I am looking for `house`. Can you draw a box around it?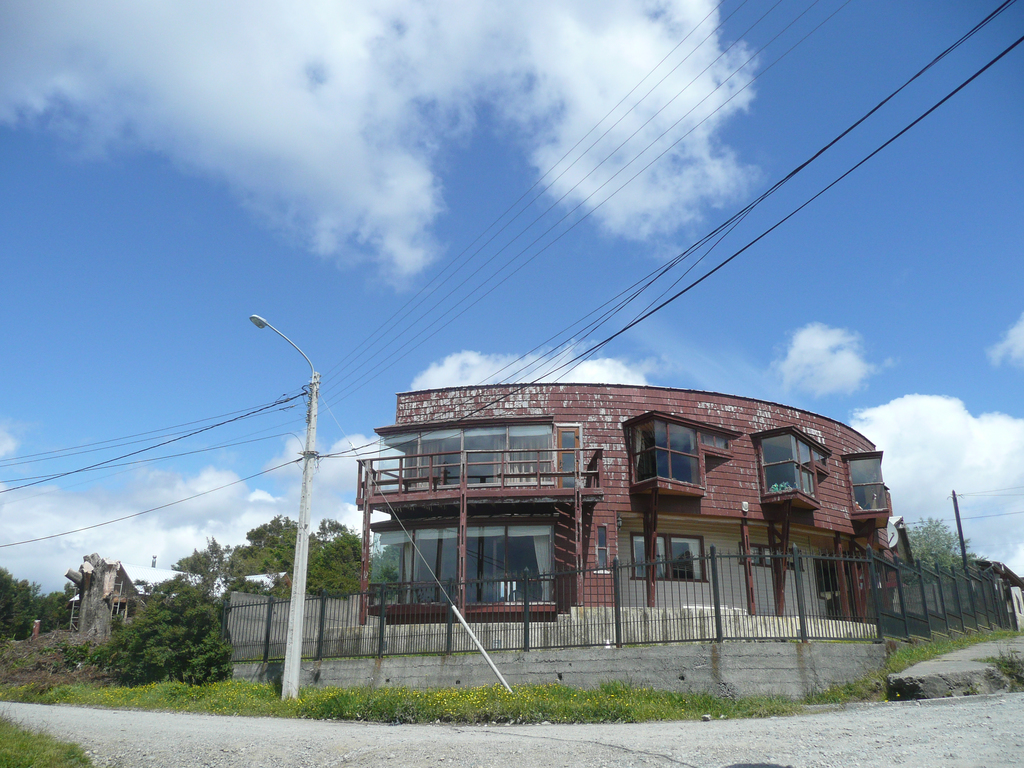
Sure, the bounding box is 956 563 1023 628.
